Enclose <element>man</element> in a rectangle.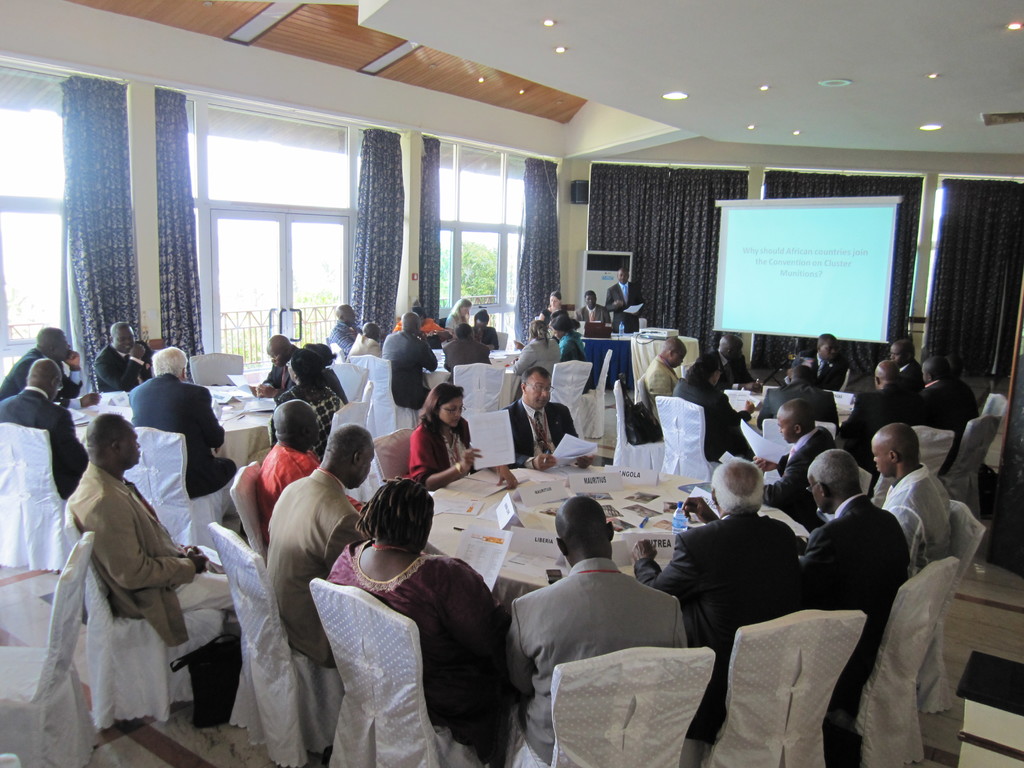
pyautogui.locateOnScreen(92, 323, 153, 390).
